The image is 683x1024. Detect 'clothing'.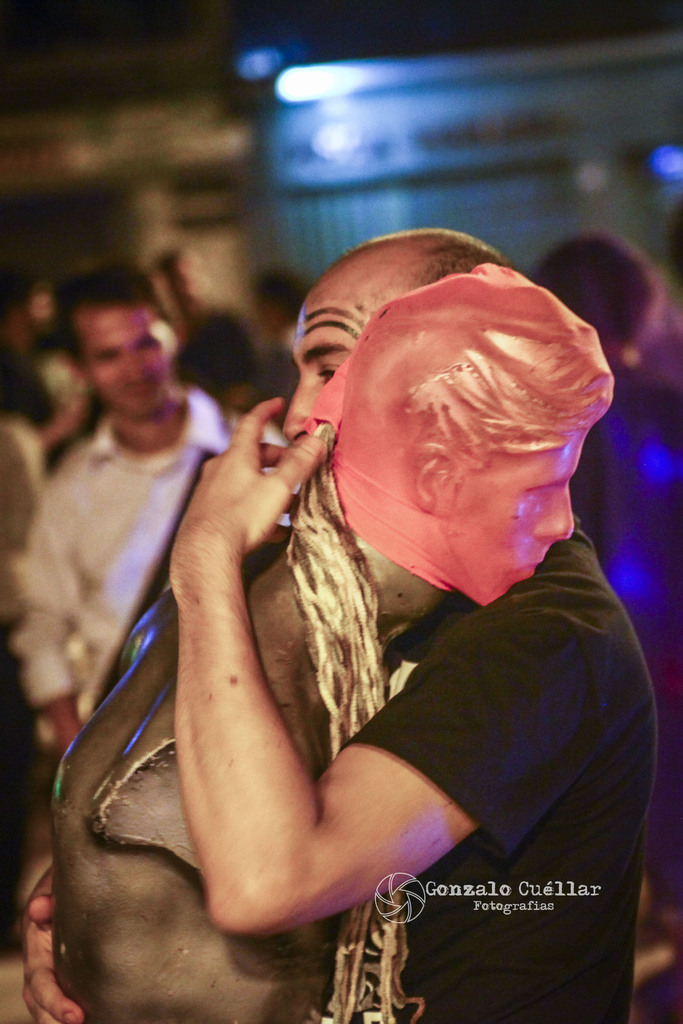
Detection: (6,385,295,756).
